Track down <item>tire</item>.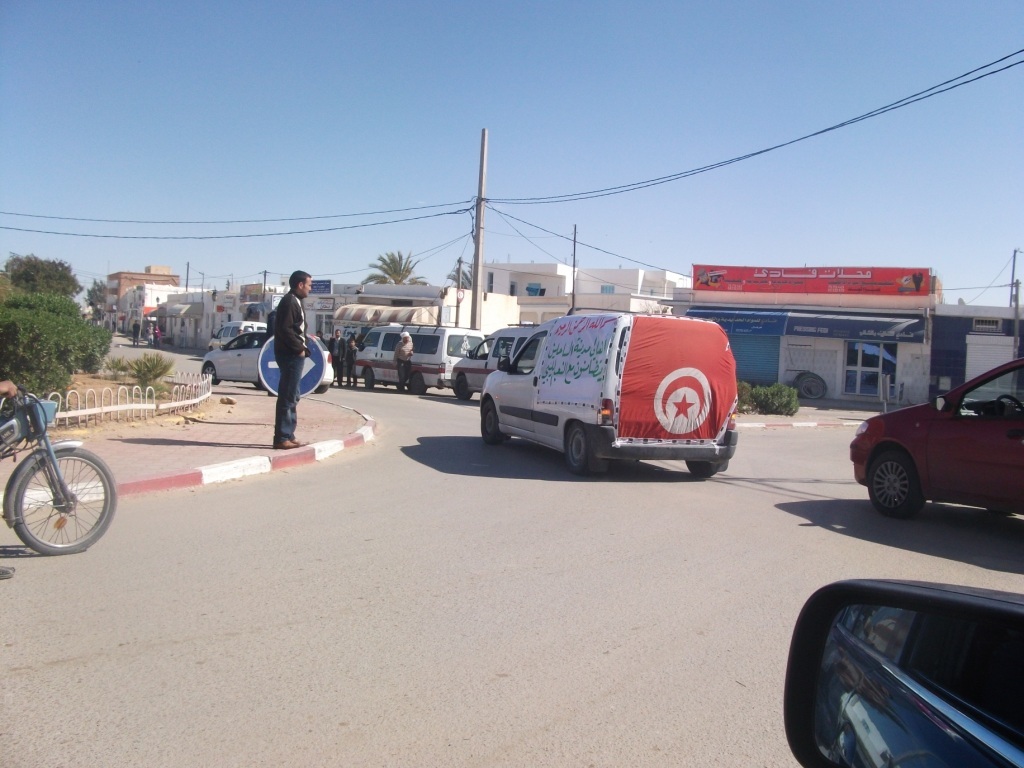
Tracked to select_region(202, 362, 216, 385).
